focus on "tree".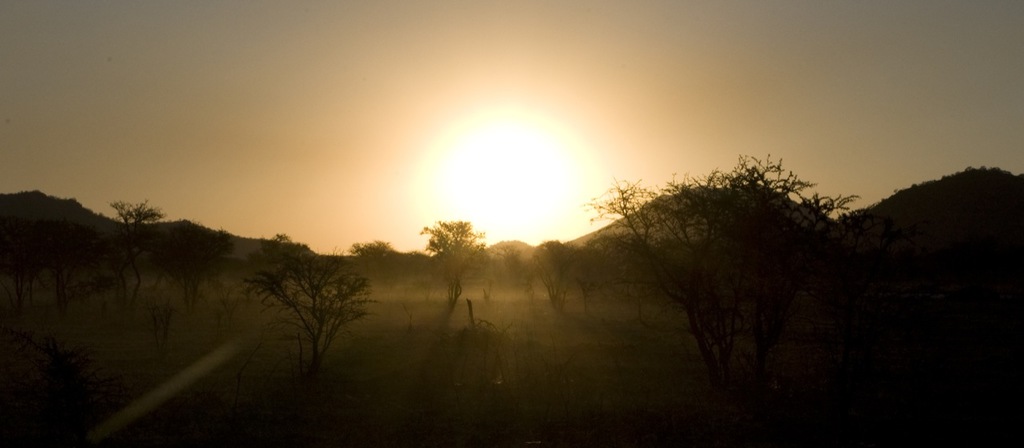
Focused at [155,218,224,330].
